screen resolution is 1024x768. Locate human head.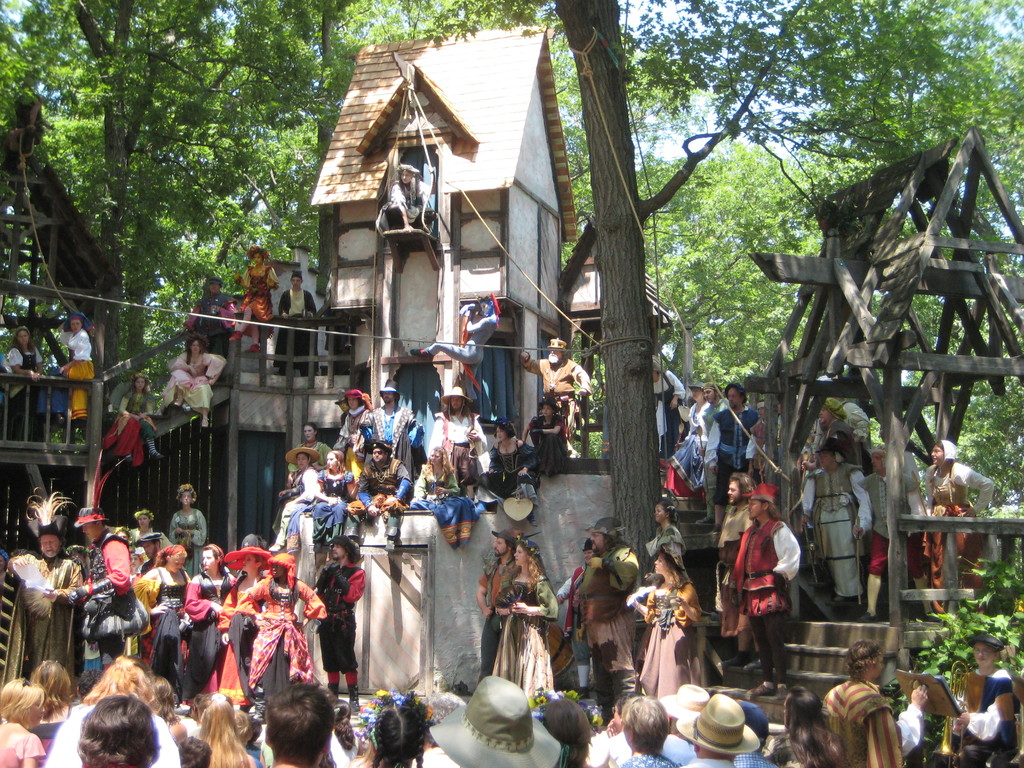
<region>612, 688, 637, 732</region>.
